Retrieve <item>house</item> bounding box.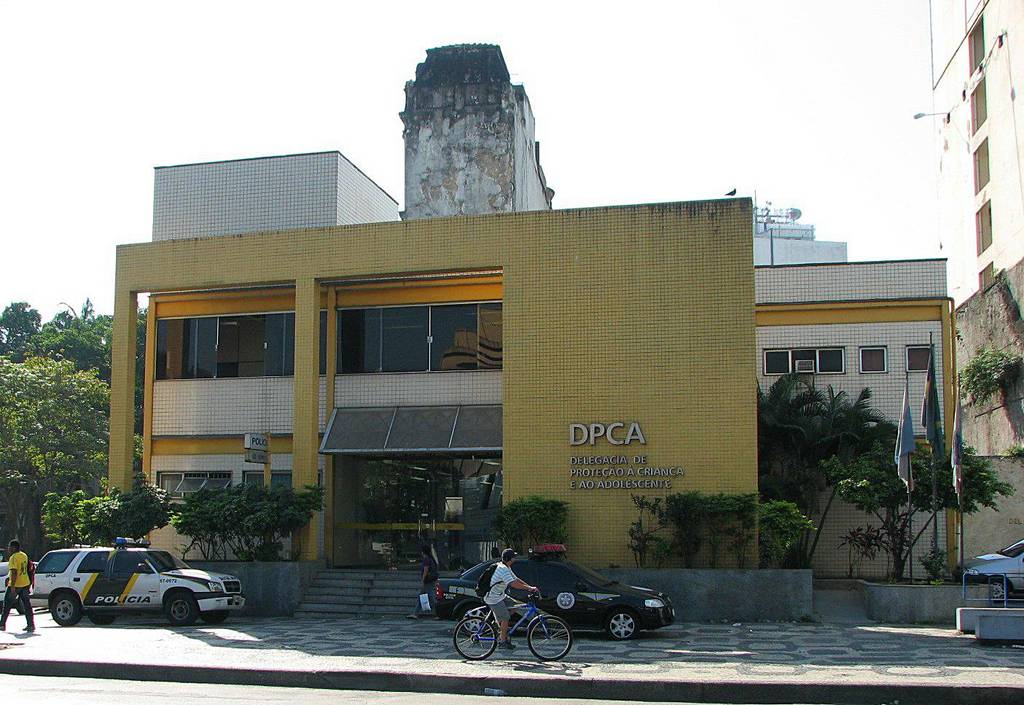
Bounding box: region(943, 0, 1023, 577).
